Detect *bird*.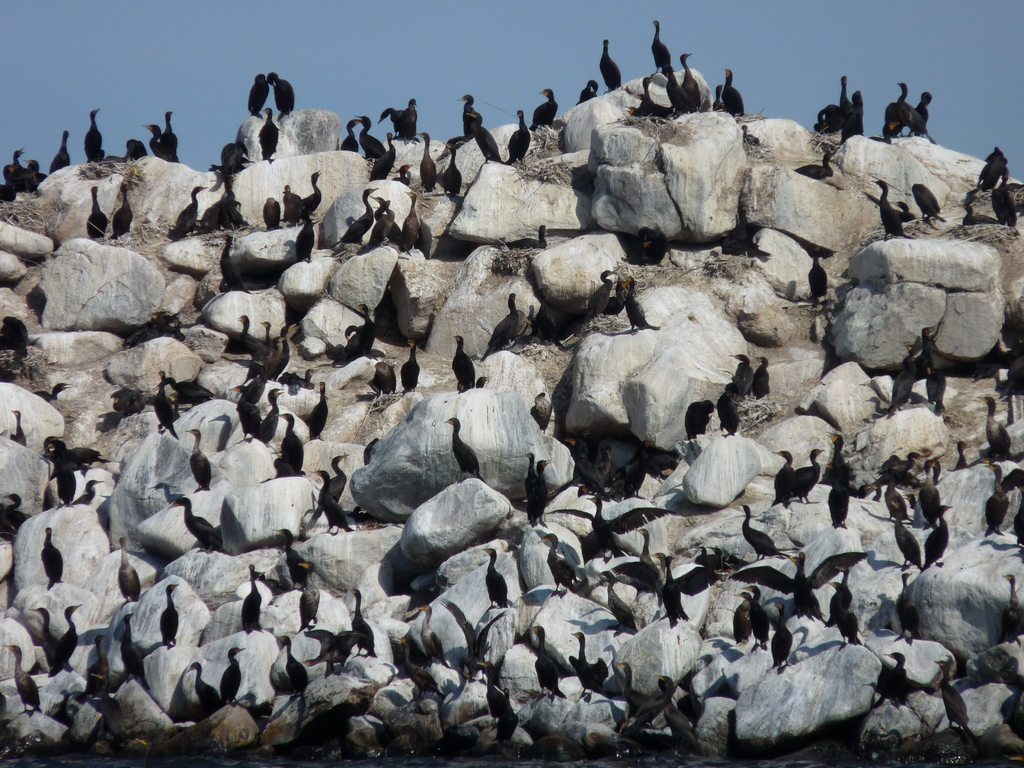
Detected at detection(908, 93, 938, 132).
